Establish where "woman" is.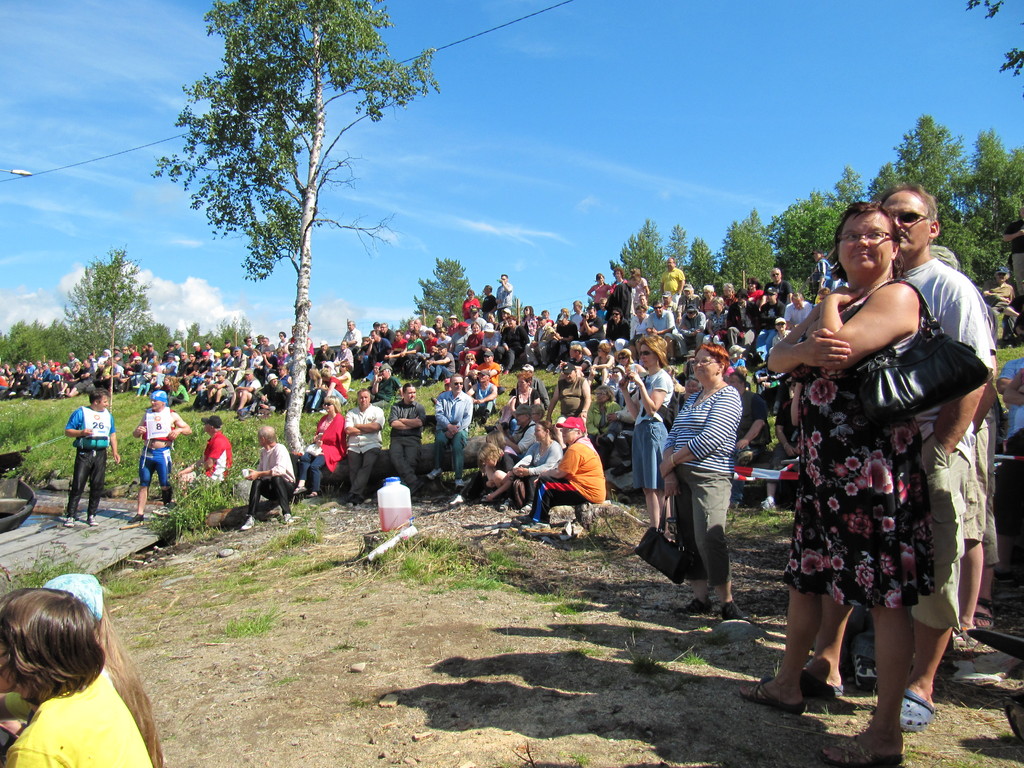
Established at (x1=384, y1=330, x2=403, y2=362).
